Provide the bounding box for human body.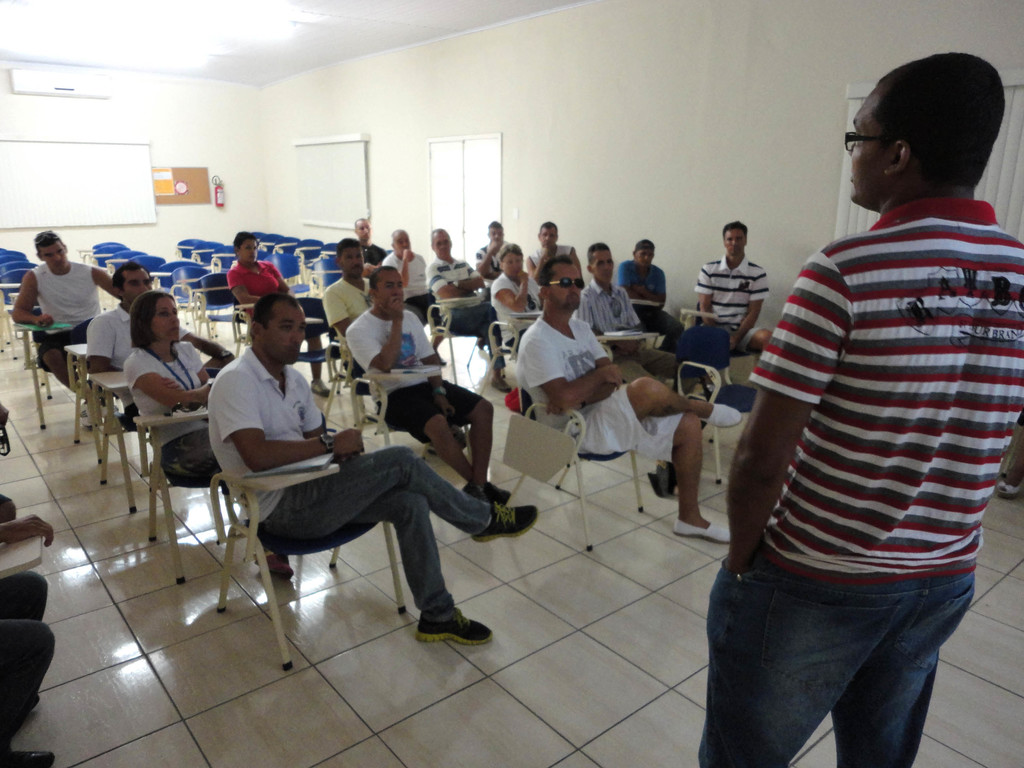
box=[493, 243, 545, 326].
